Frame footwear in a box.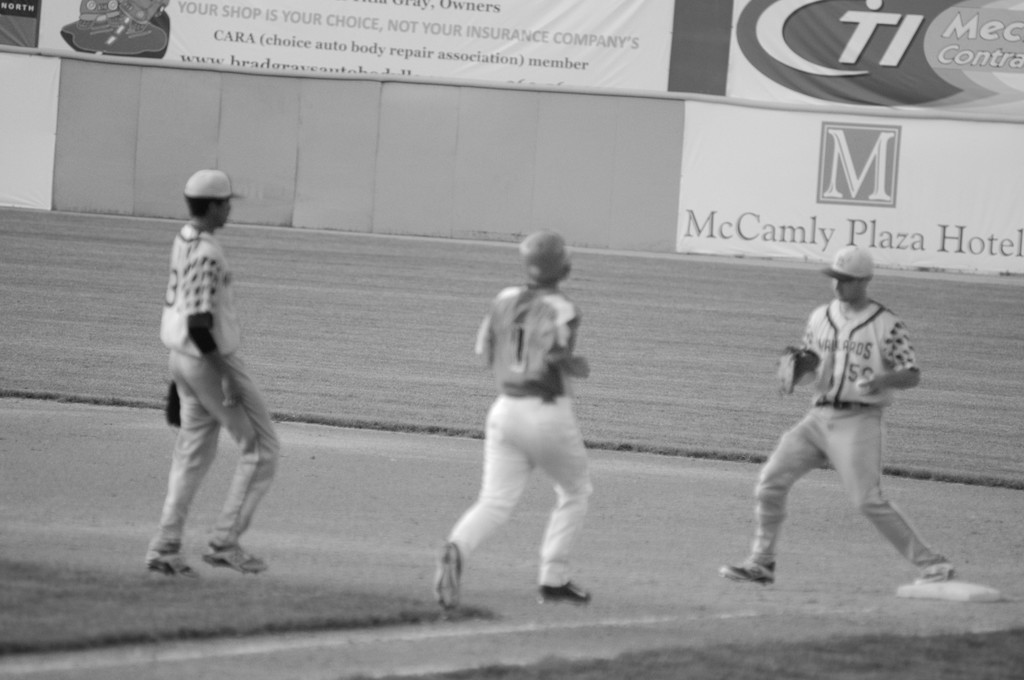
[428,542,473,615].
